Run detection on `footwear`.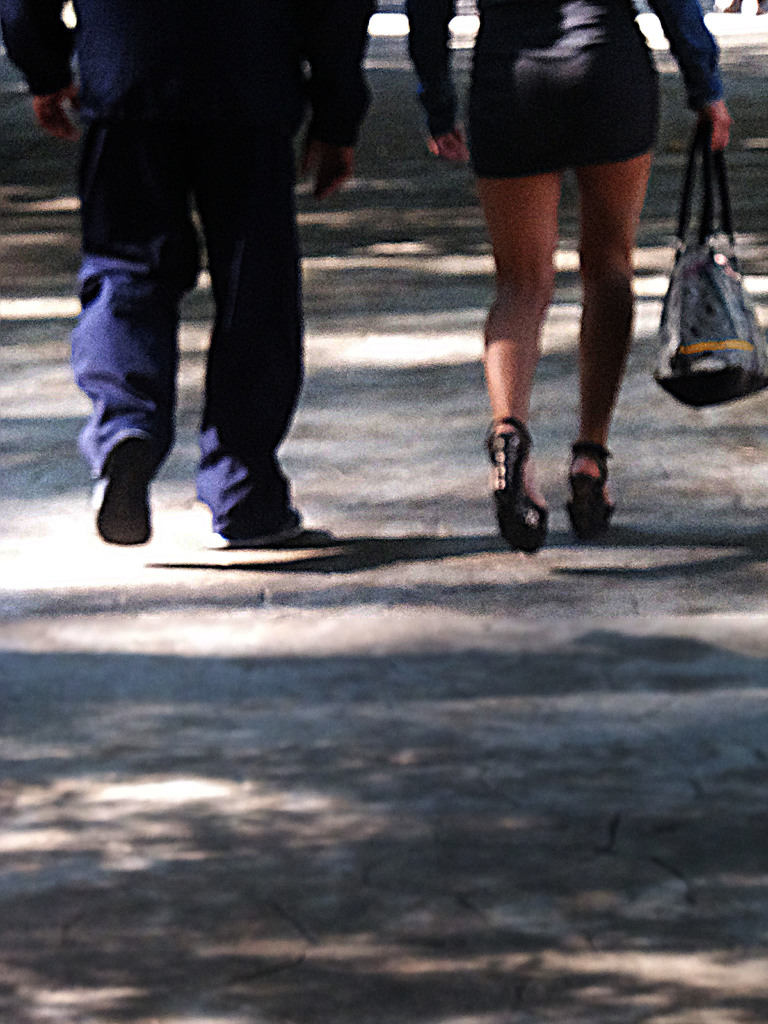
Result: (484,416,541,559).
